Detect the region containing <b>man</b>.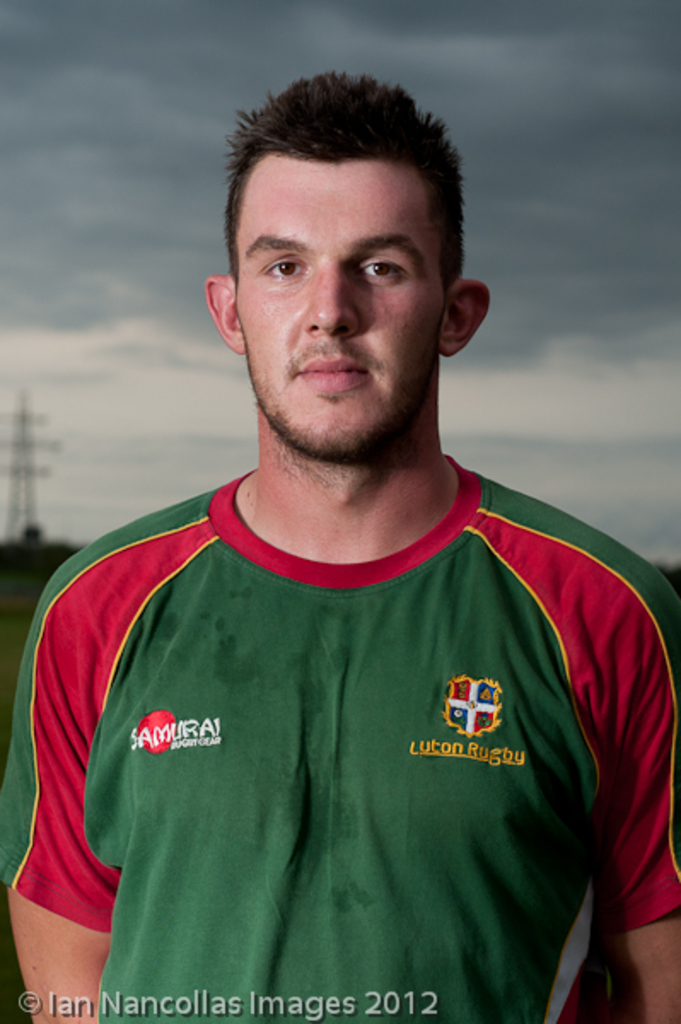
(0, 73, 679, 1022).
